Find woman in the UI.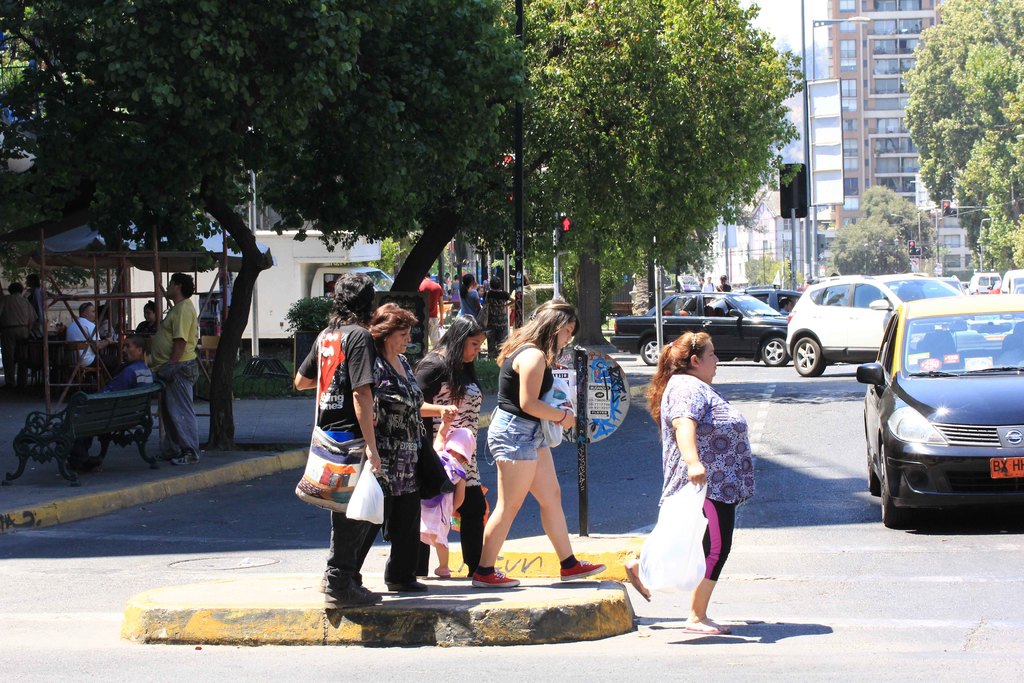
UI element at (369,298,452,587).
